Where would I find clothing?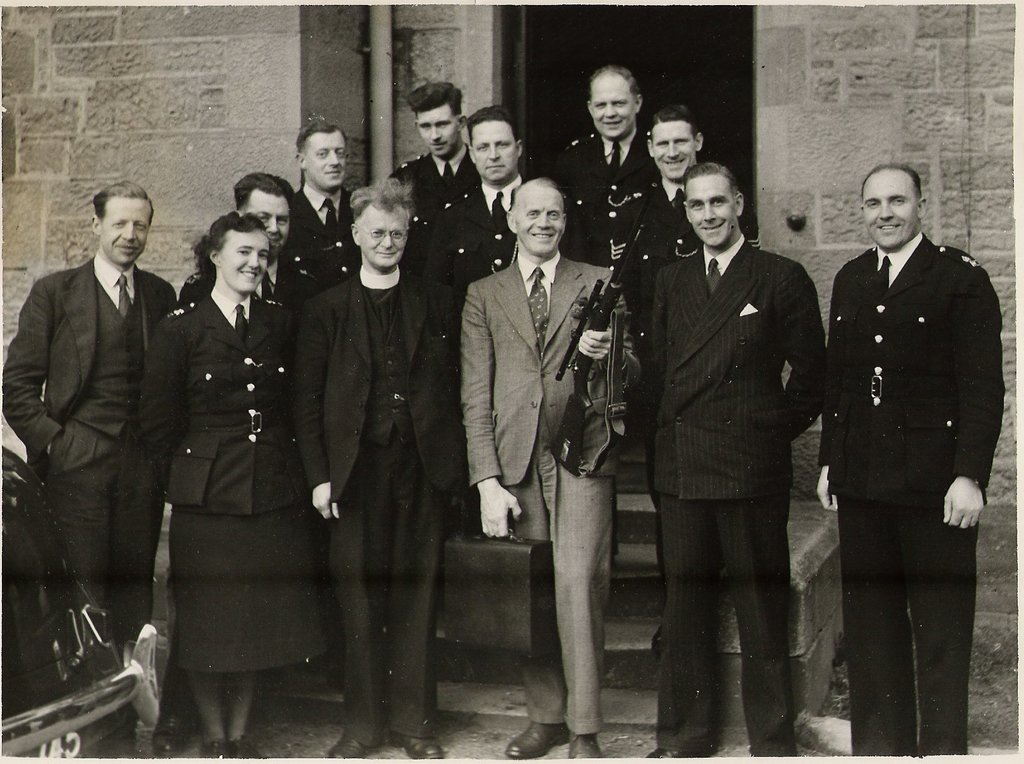
At Rect(656, 232, 831, 763).
